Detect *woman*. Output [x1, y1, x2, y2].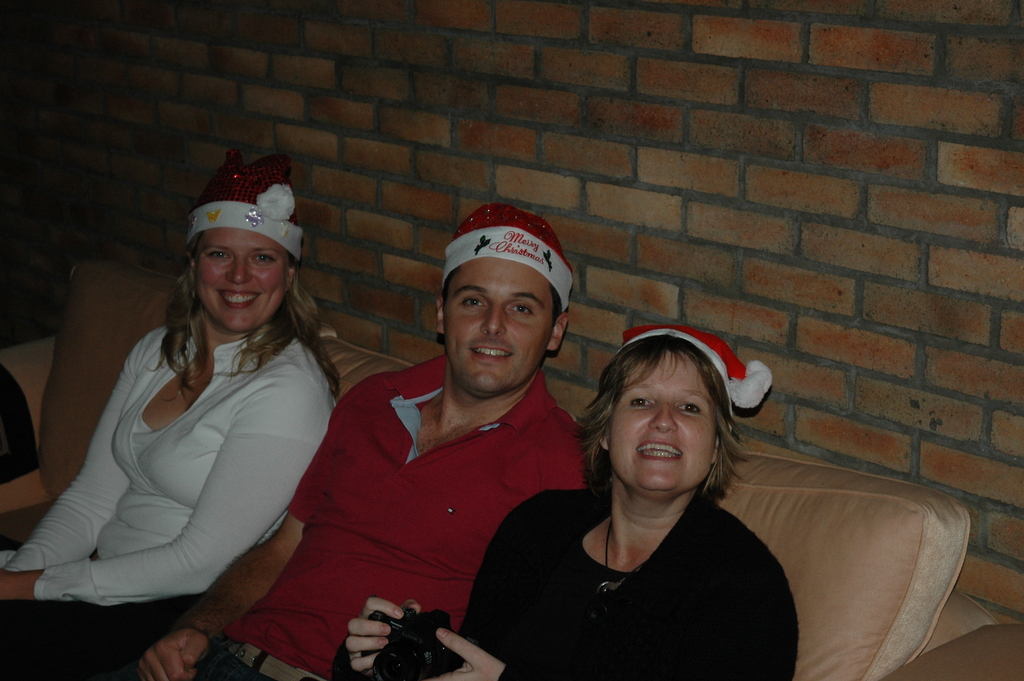
[345, 325, 797, 678].
